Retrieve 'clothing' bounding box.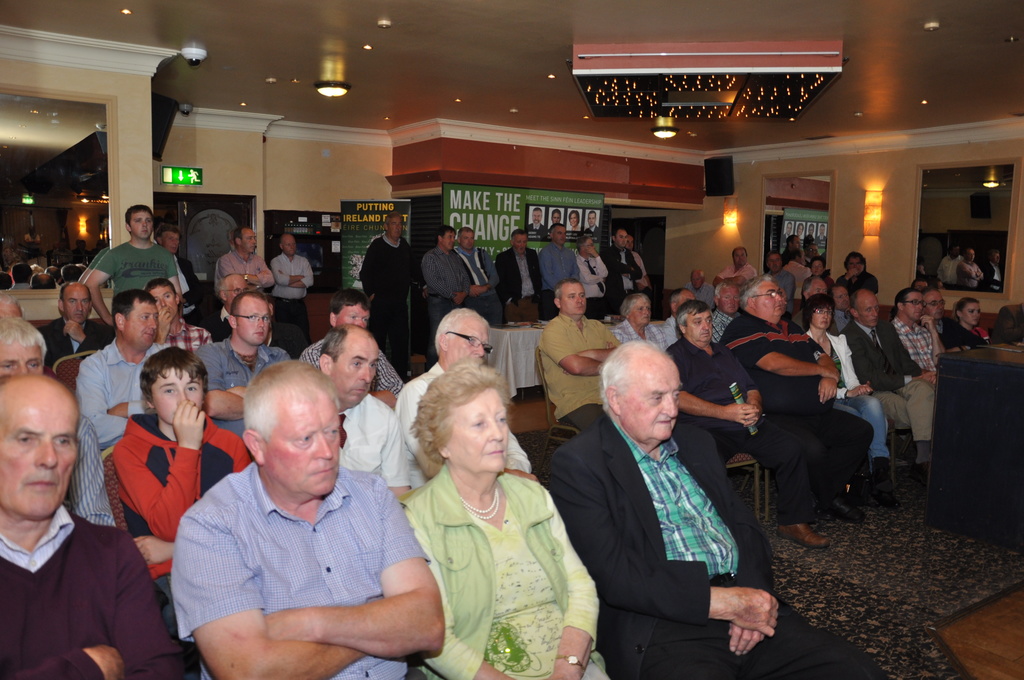
Bounding box: 400, 459, 611, 679.
